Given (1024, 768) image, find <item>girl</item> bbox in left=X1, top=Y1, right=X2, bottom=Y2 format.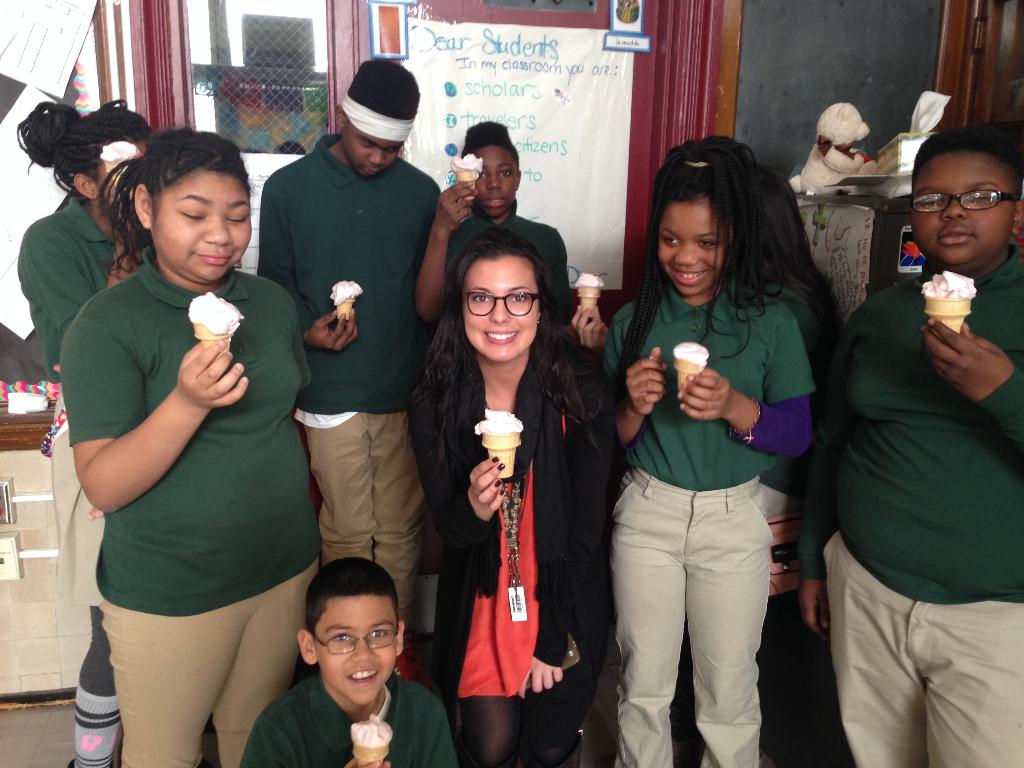
left=602, top=132, right=817, bottom=765.
